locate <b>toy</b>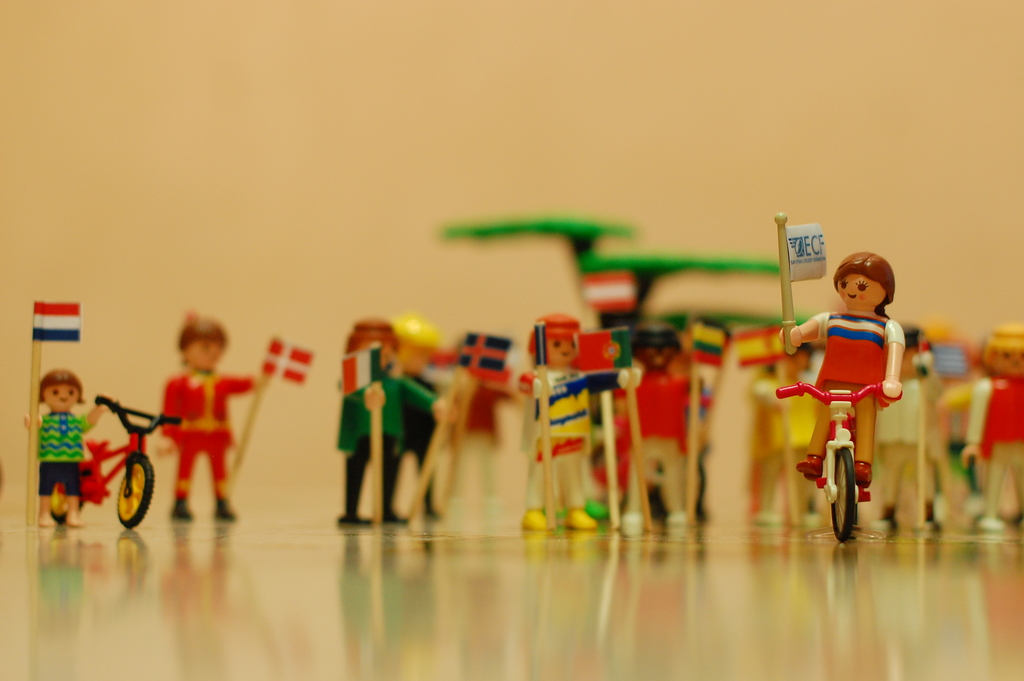
{"x1": 403, "y1": 320, "x2": 449, "y2": 529}
